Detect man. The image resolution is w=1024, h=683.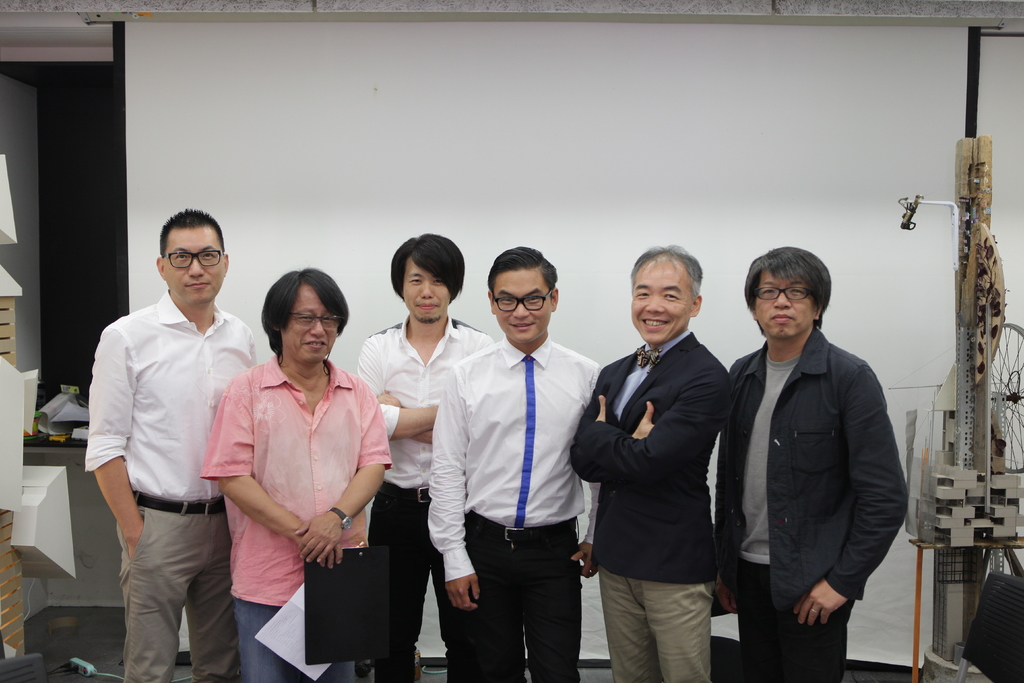
l=559, t=238, r=721, b=680.
